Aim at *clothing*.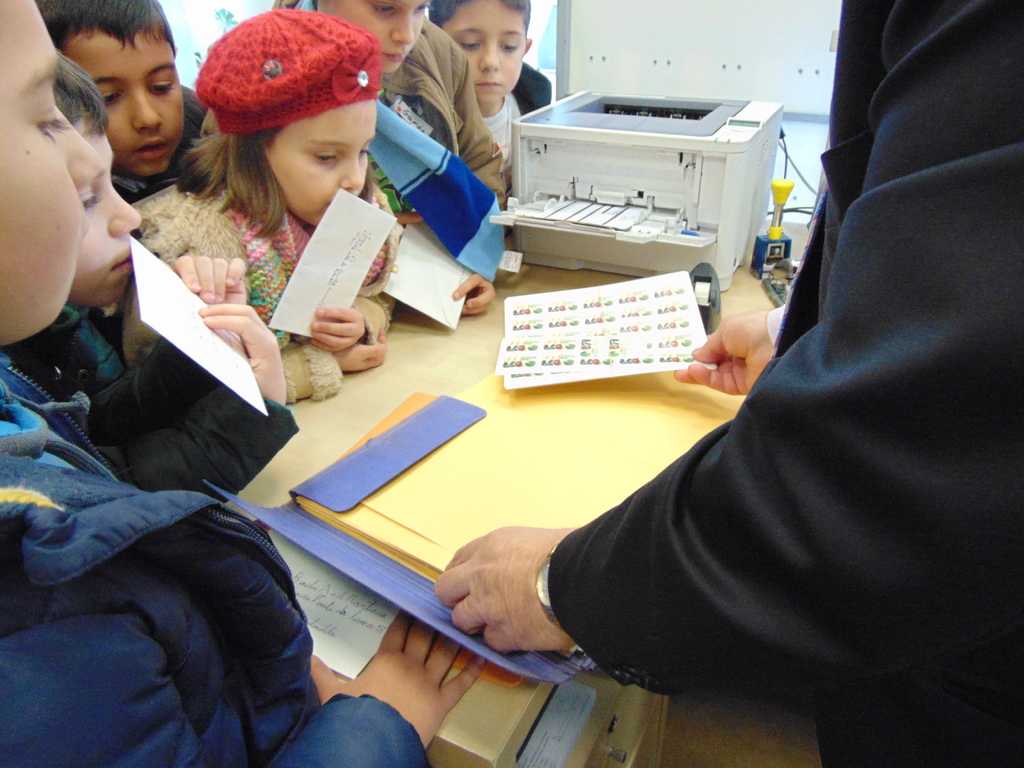
Aimed at [132,175,400,399].
